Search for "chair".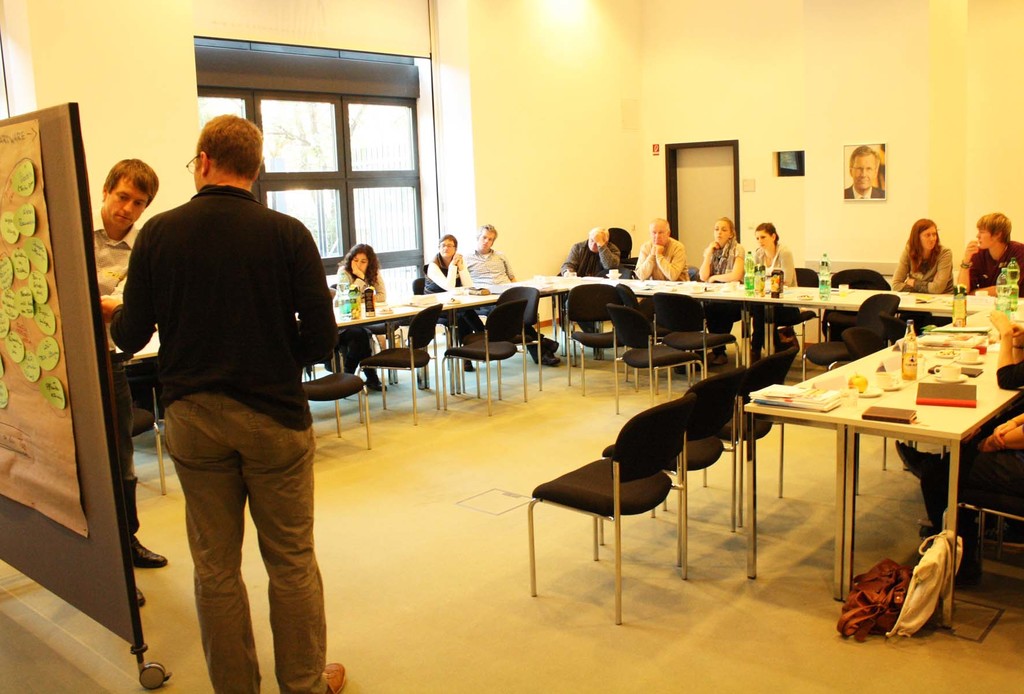
Found at [356, 305, 440, 425].
